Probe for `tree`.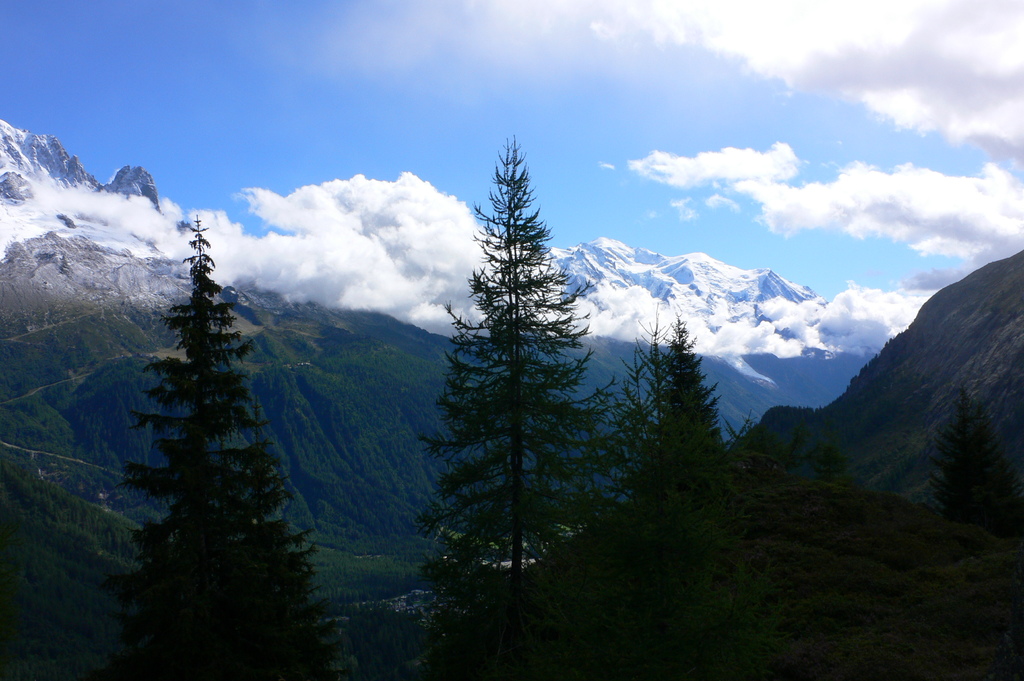
Probe result: (417,109,610,639).
